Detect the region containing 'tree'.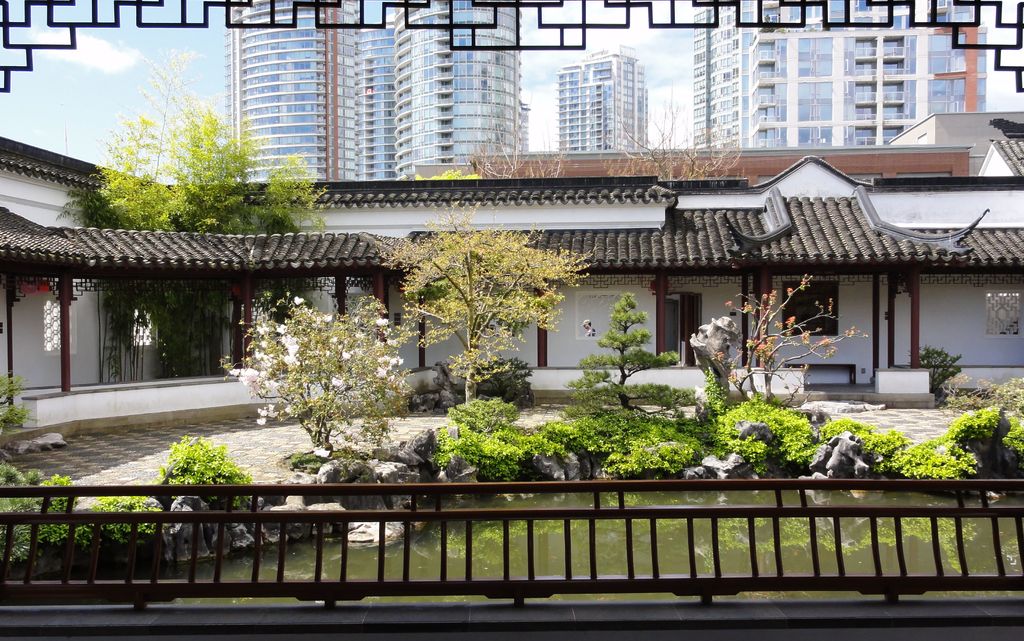
905/337/968/398.
